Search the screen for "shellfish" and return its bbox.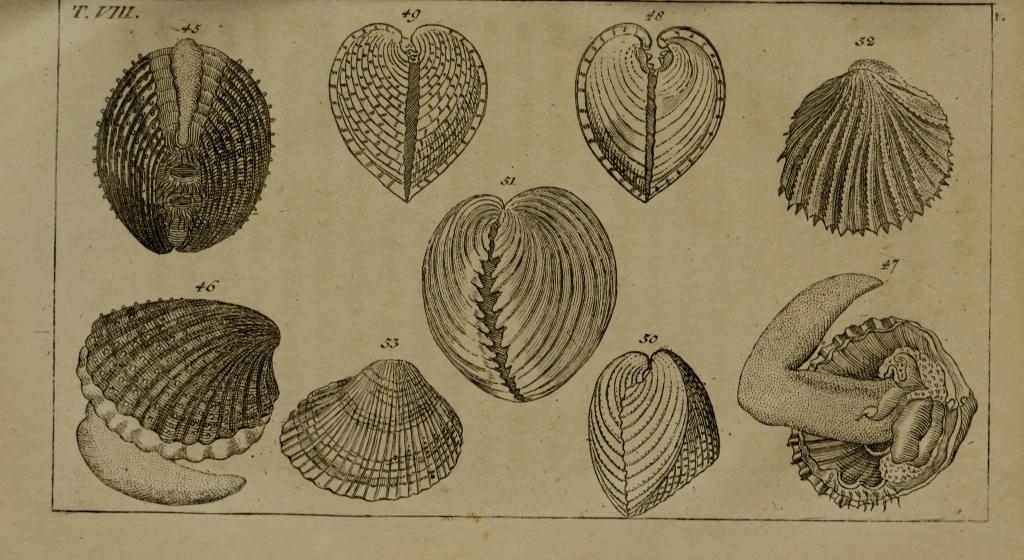
Found: {"x1": 575, "y1": 23, "x2": 730, "y2": 212}.
